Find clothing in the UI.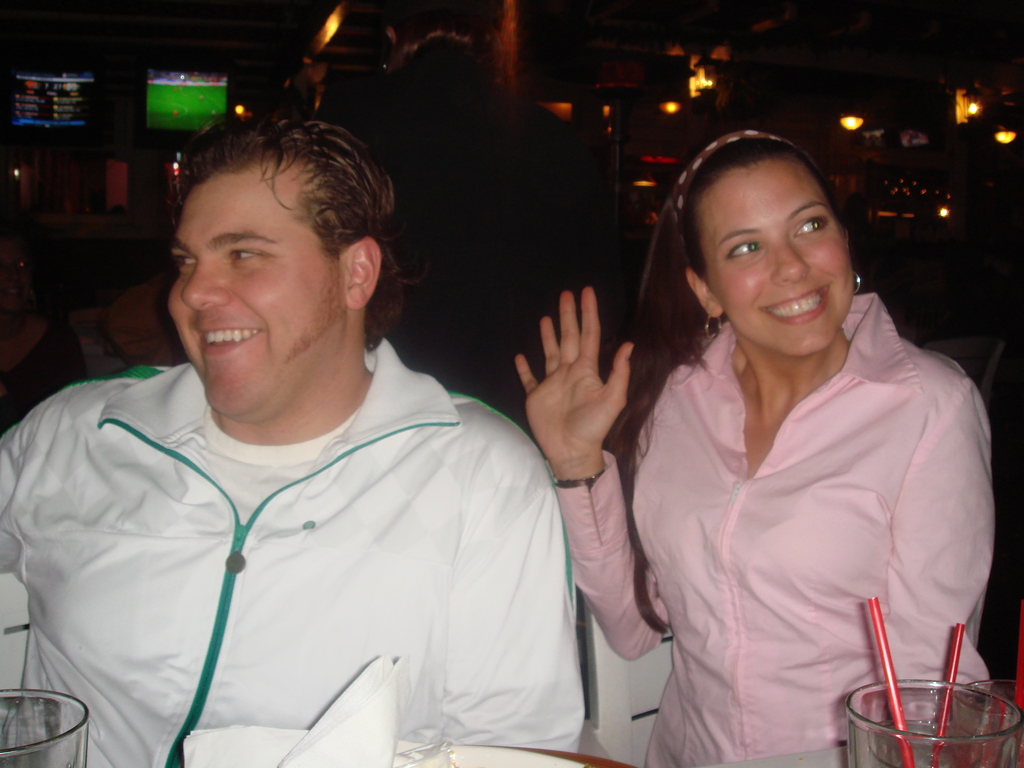
UI element at 0:319:90:438.
